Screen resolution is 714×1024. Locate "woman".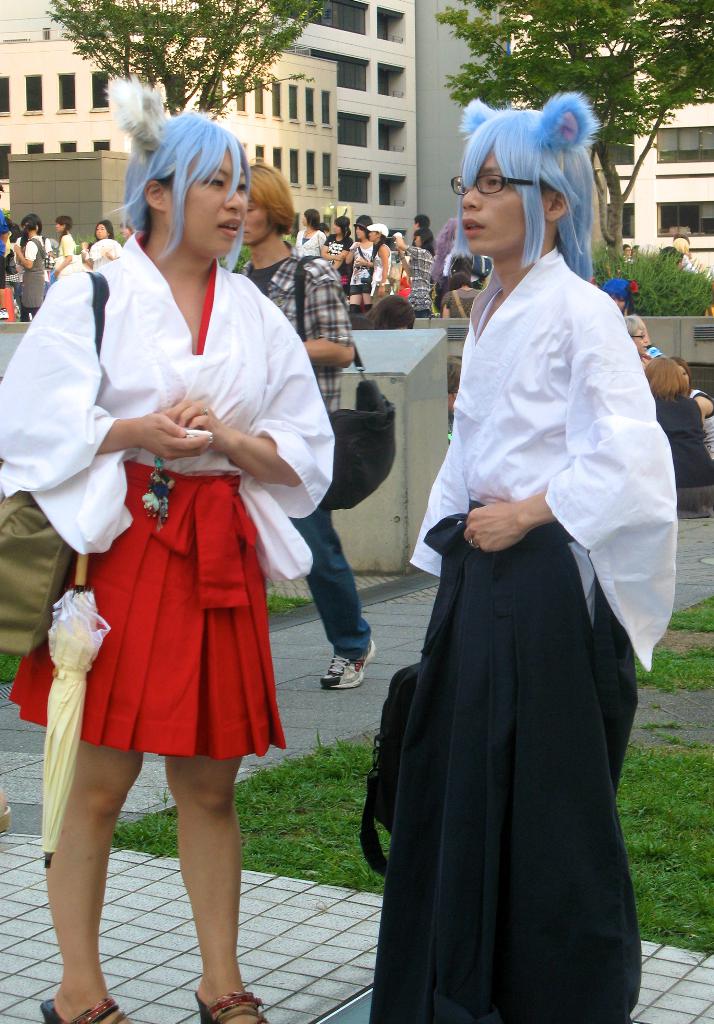
[346, 218, 372, 303].
